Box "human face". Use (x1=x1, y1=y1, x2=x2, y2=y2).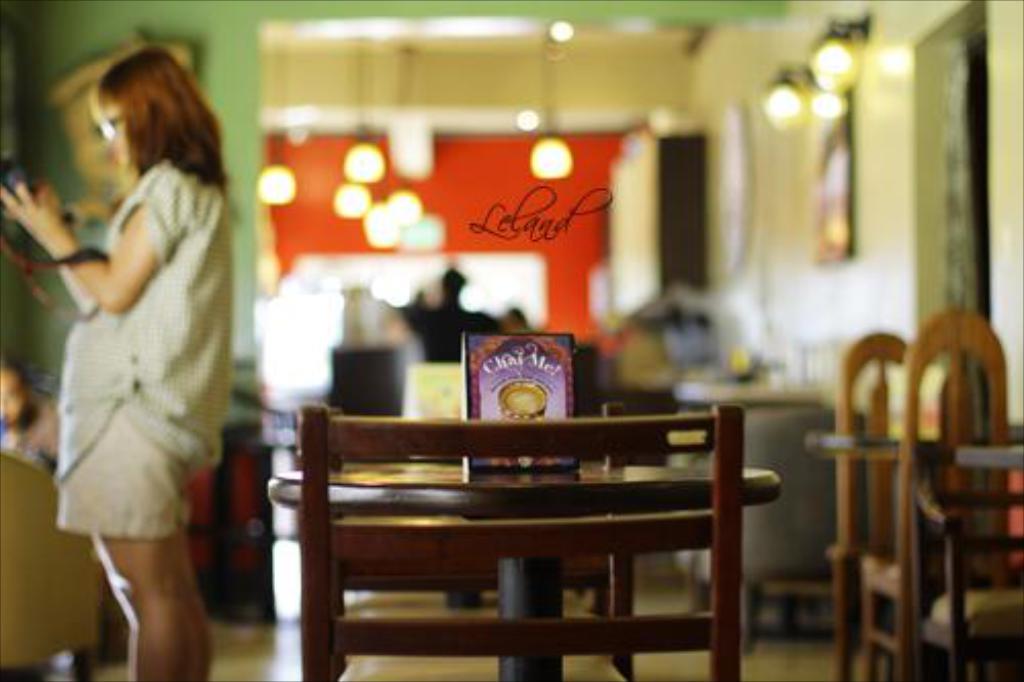
(x1=100, y1=106, x2=131, y2=168).
